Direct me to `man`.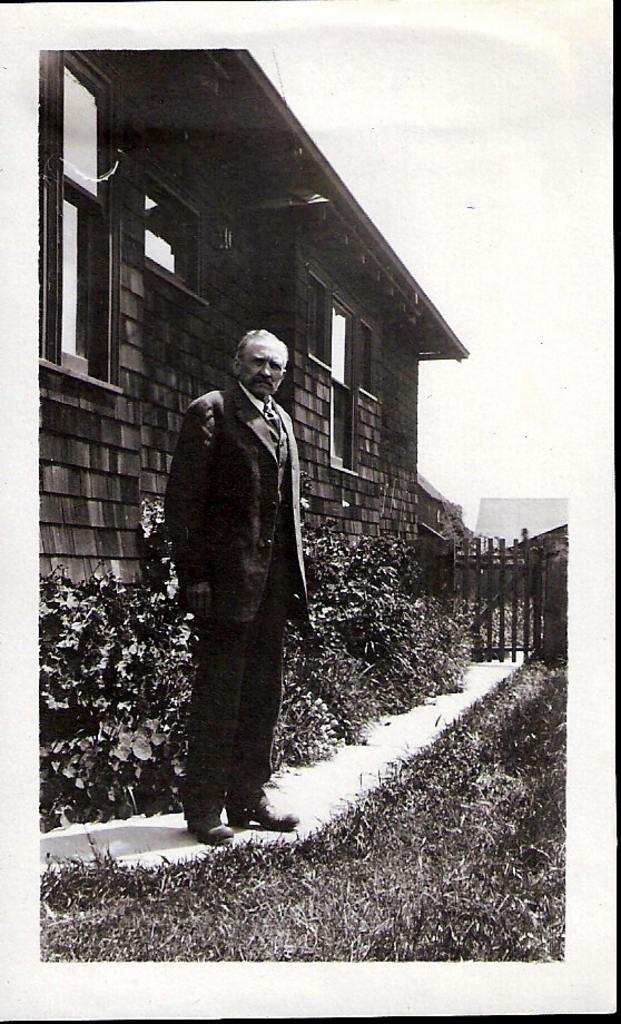
Direction: crop(167, 322, 322, 839).
